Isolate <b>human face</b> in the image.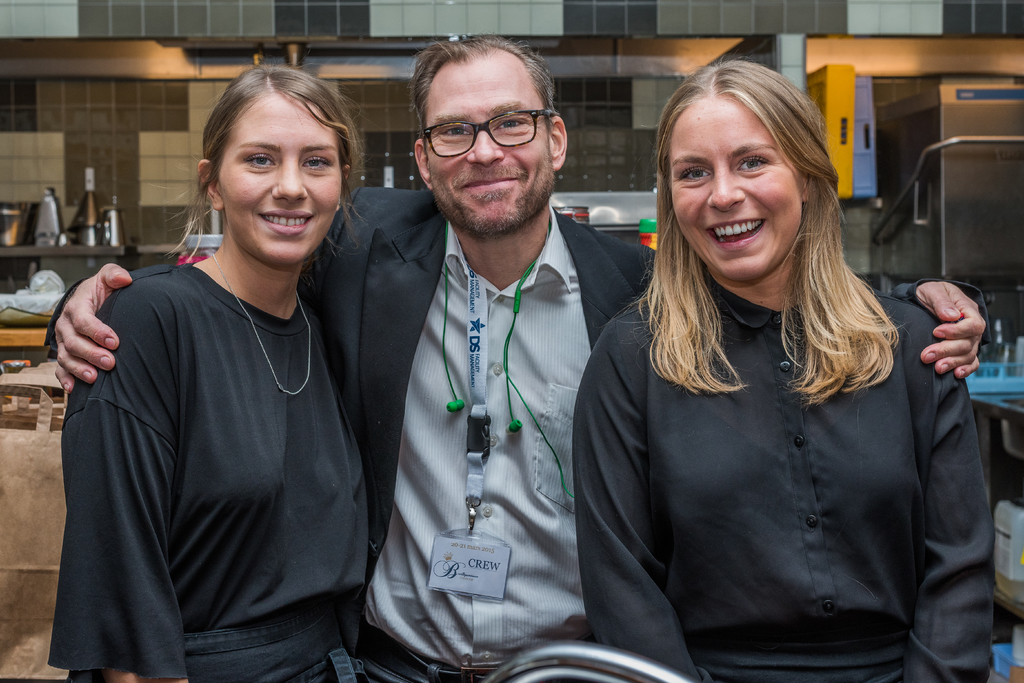
Isolated region: bbox=[217, 89, 346, 268].
